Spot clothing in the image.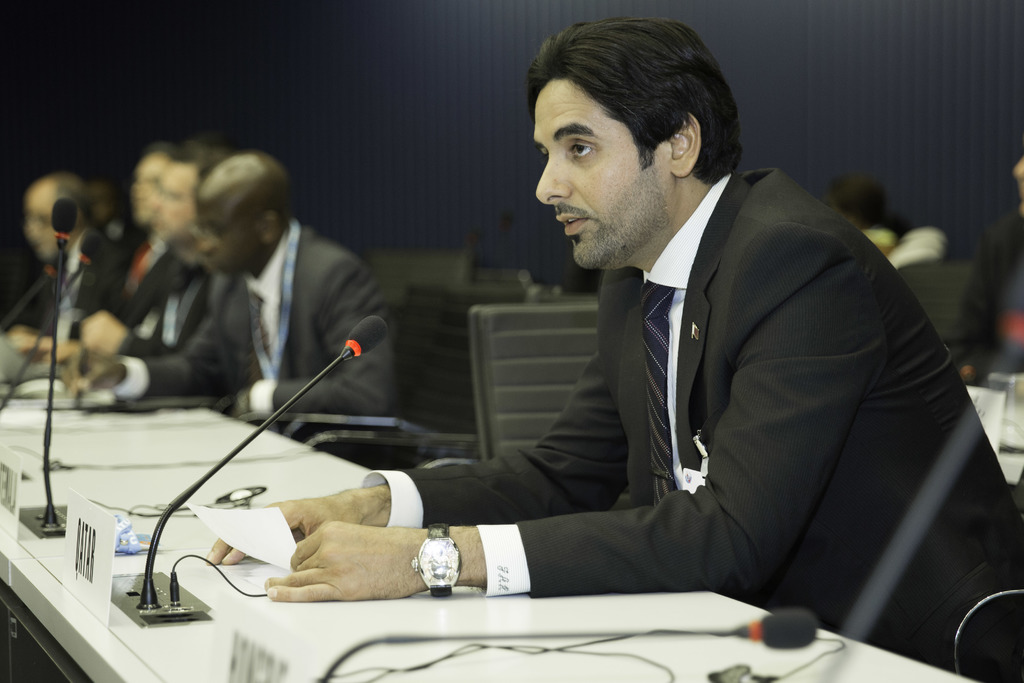
clothing found at bbox=[101, 219, 384, 438].
